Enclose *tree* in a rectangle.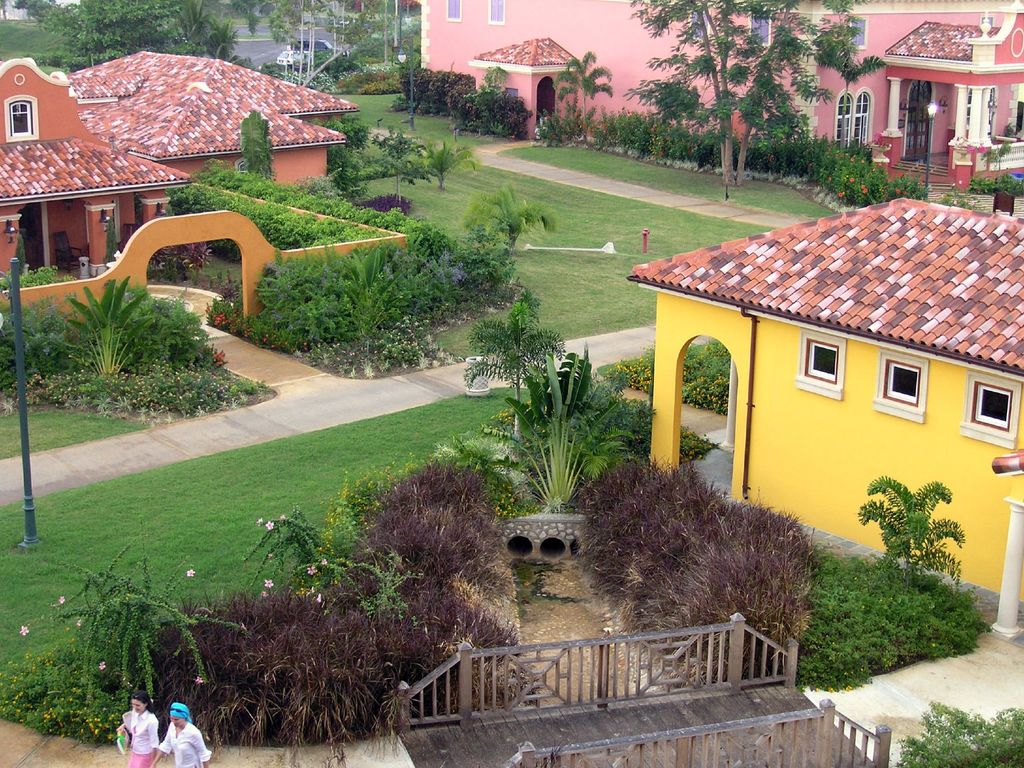
[left=483, top=340, right=627, bottom=520].
